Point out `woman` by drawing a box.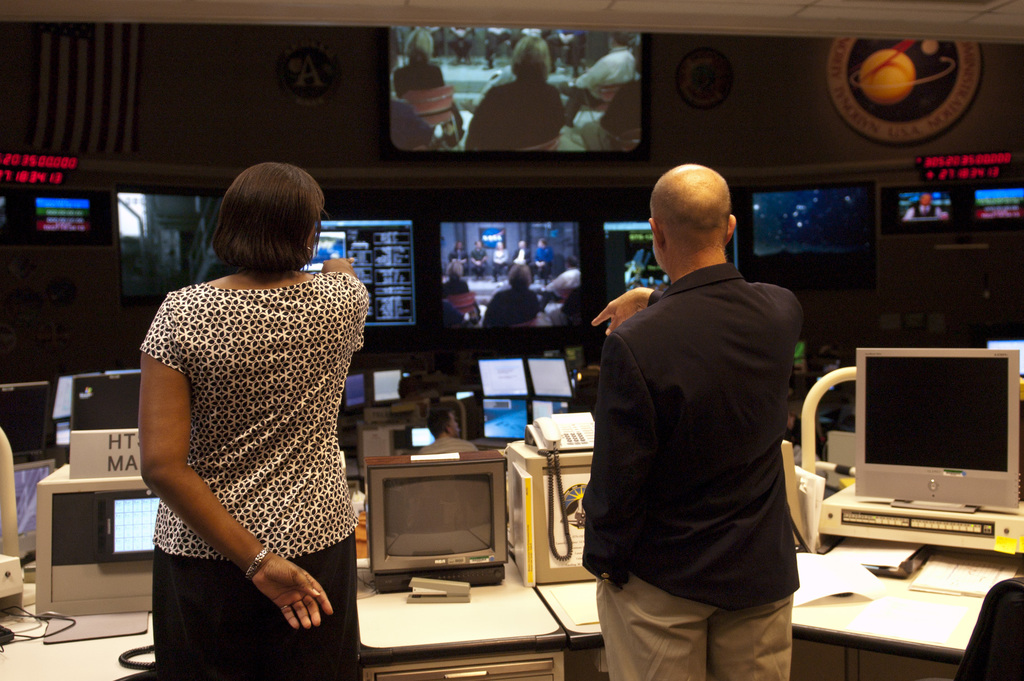
<box>396,26,463,143</box>.
